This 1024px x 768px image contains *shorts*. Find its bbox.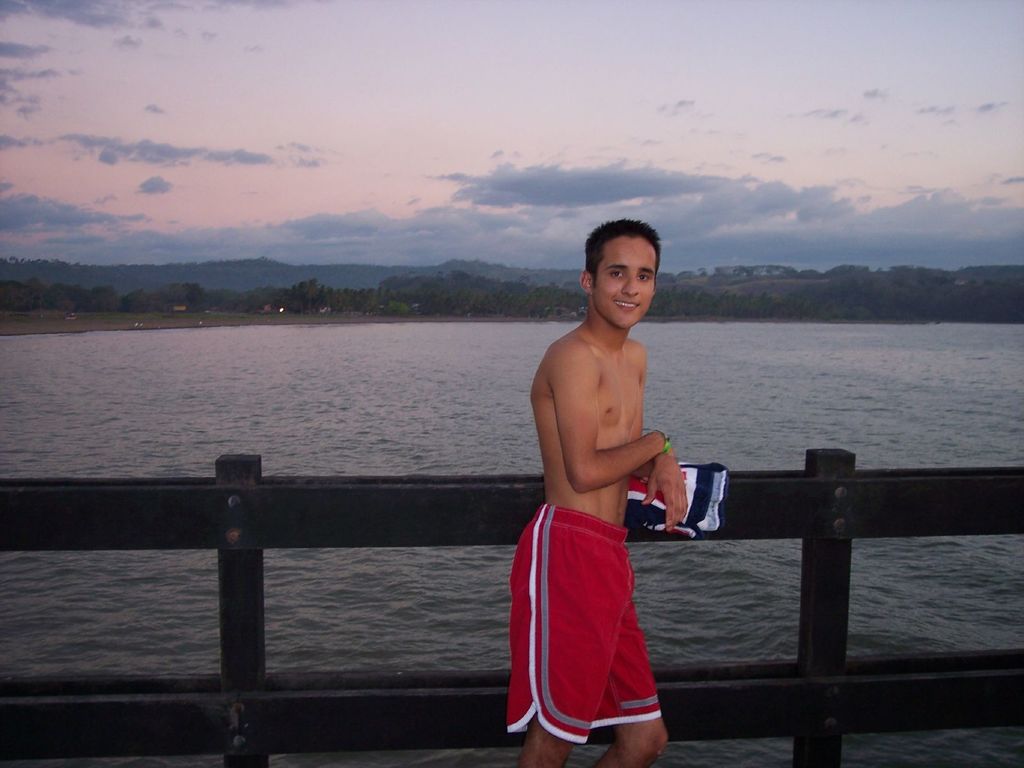
(506, 534, 658, 741).
